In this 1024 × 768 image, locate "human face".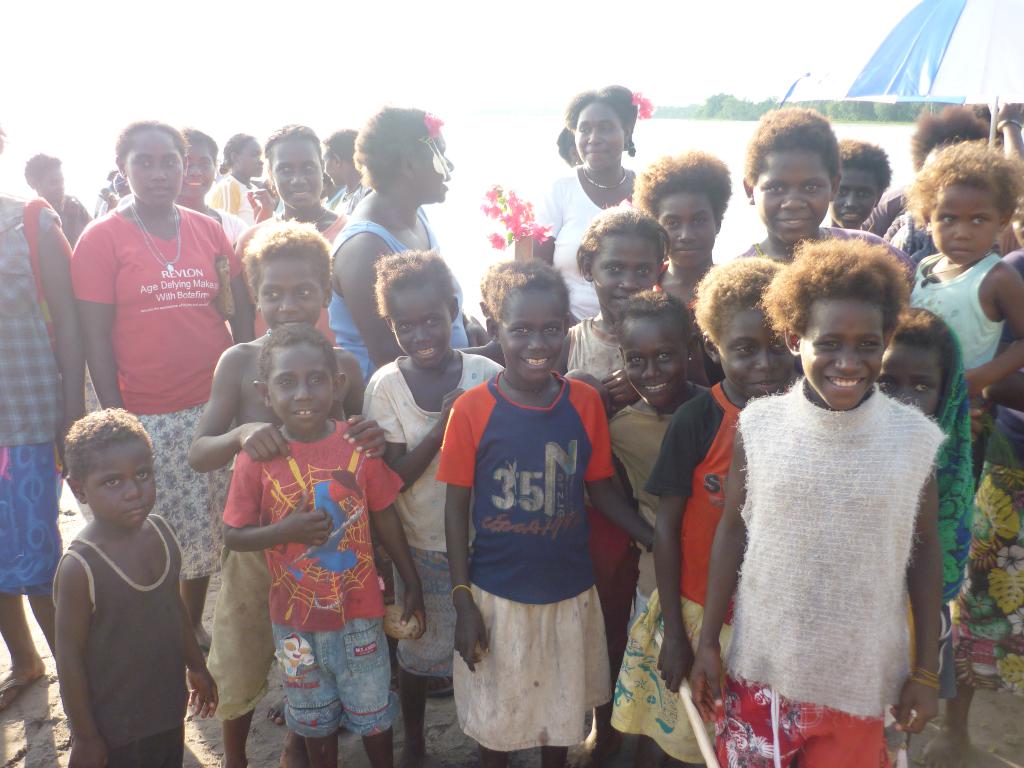
Bounding box: [592,233,654,314].
